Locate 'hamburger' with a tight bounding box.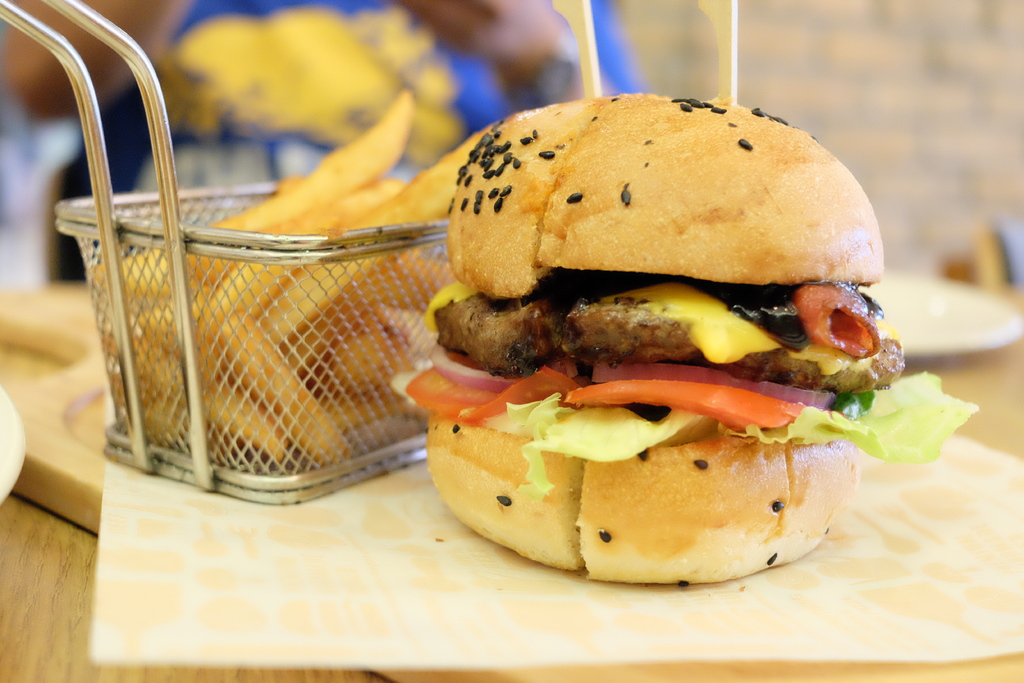
{"left": 408, "top": 89, "right": 972, "bottom": 592}.
